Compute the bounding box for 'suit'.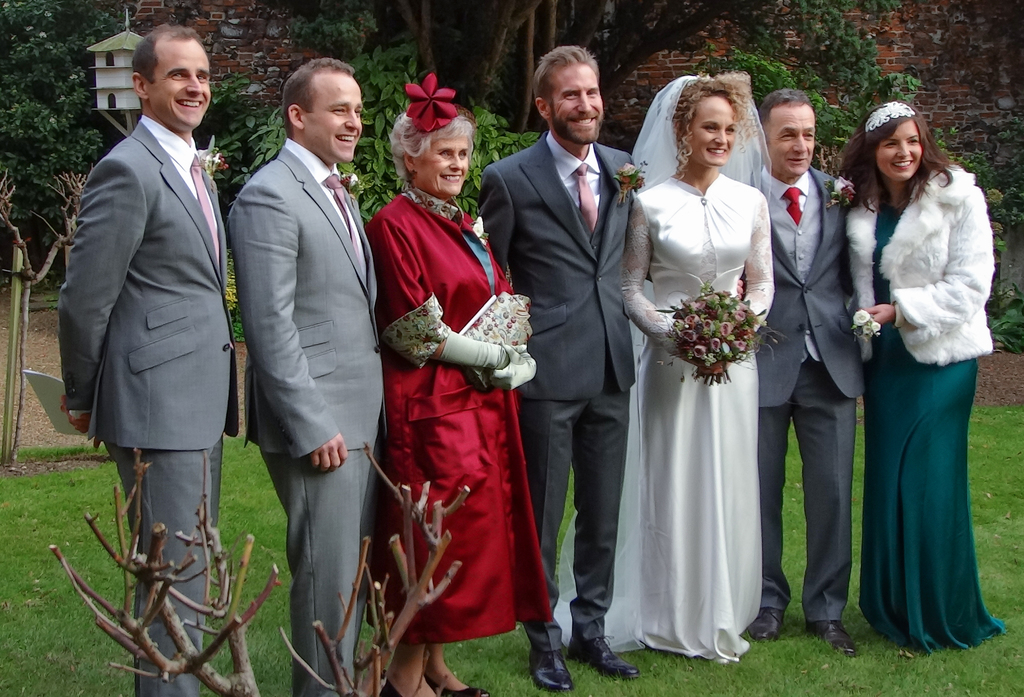
x1=751, y1=169, x2=867, y2=619.
